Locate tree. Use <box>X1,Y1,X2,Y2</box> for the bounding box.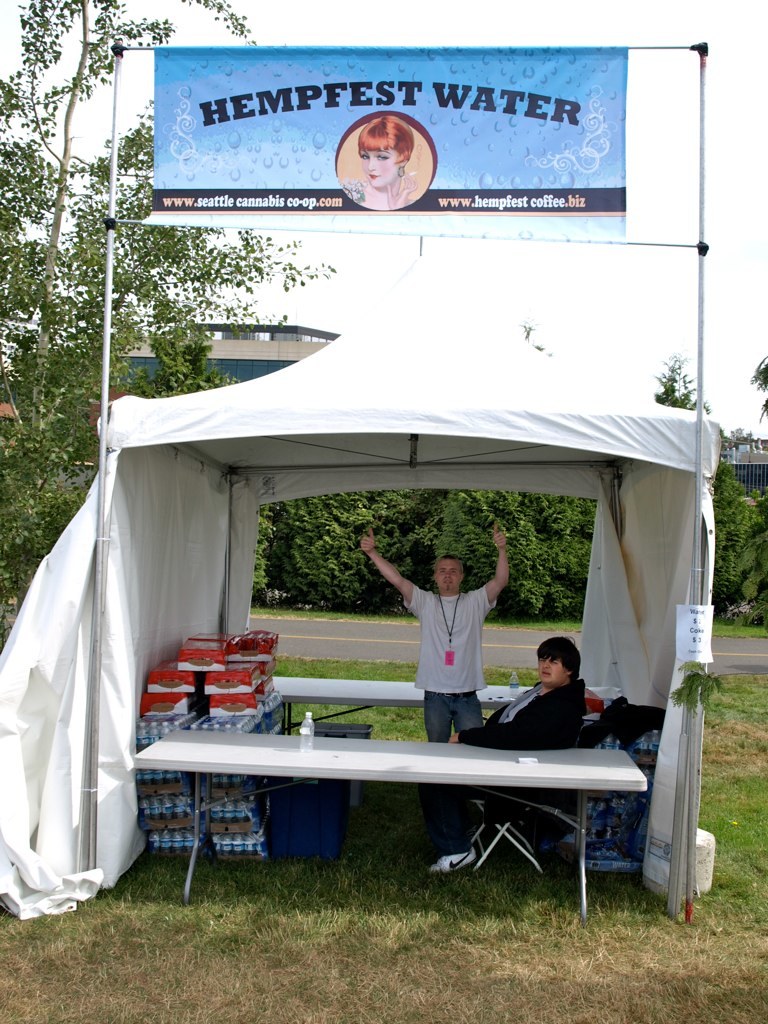
<box>0,0,330,585</box>.
